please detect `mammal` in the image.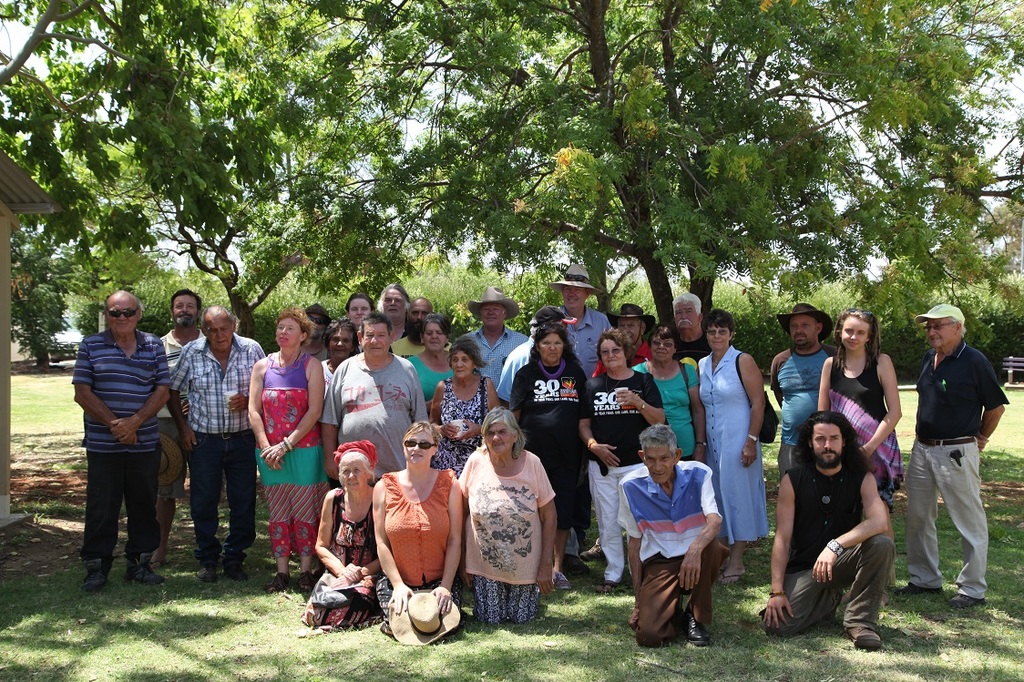
(549, 268, 610, 379).
